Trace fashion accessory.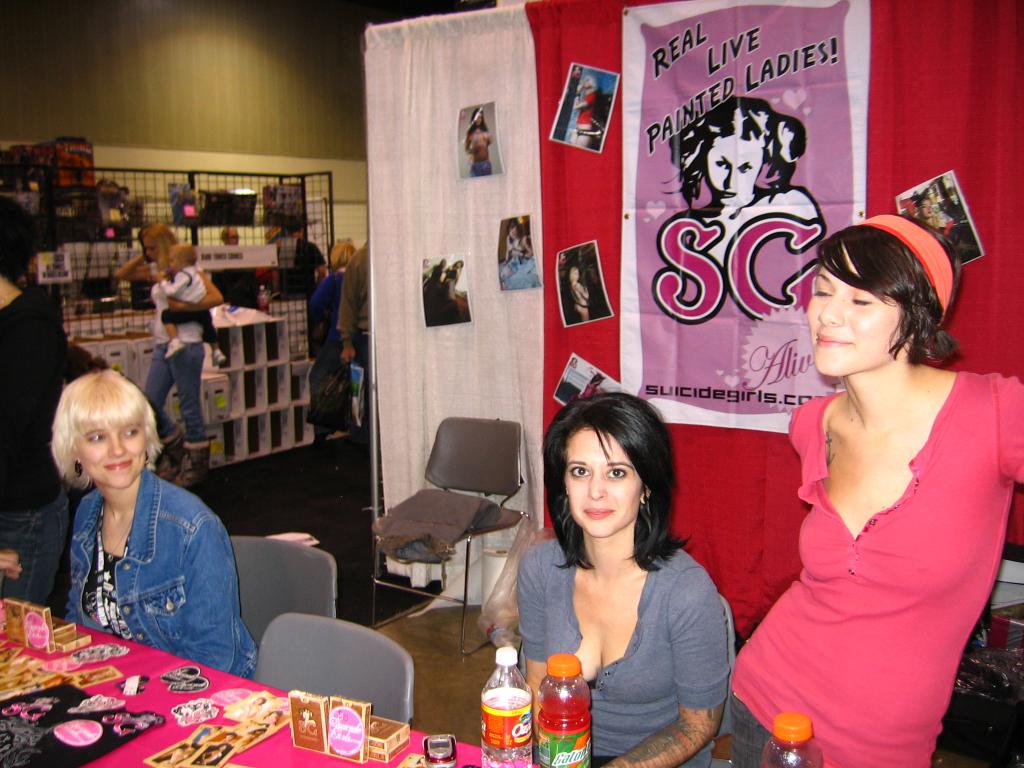
Traced to (x1=101, y1=512, x2=134, y2=559).
